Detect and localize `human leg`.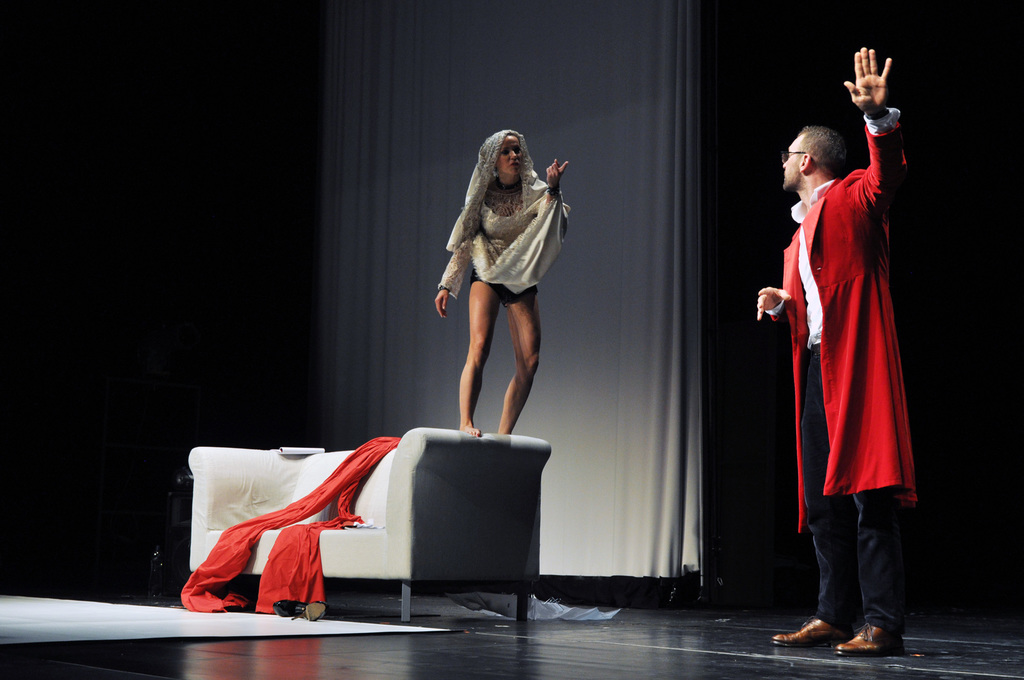
Localized at locate(493, 300, 540, 429).
